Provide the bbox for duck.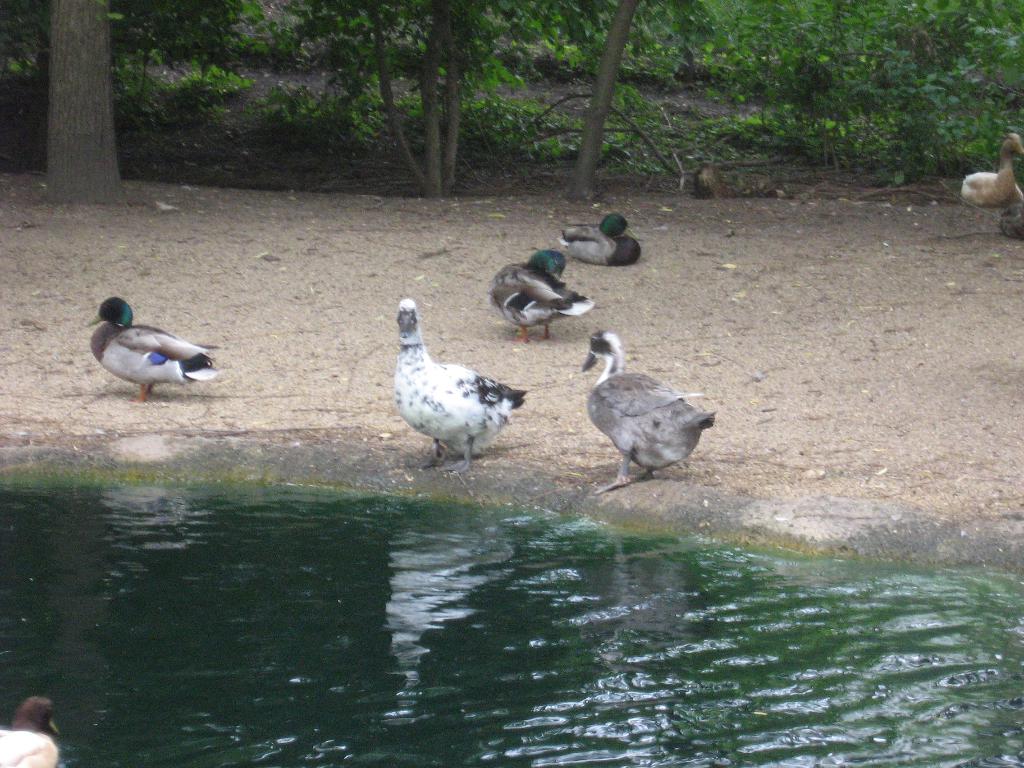
bbox=(83, 290, 223, 398).
